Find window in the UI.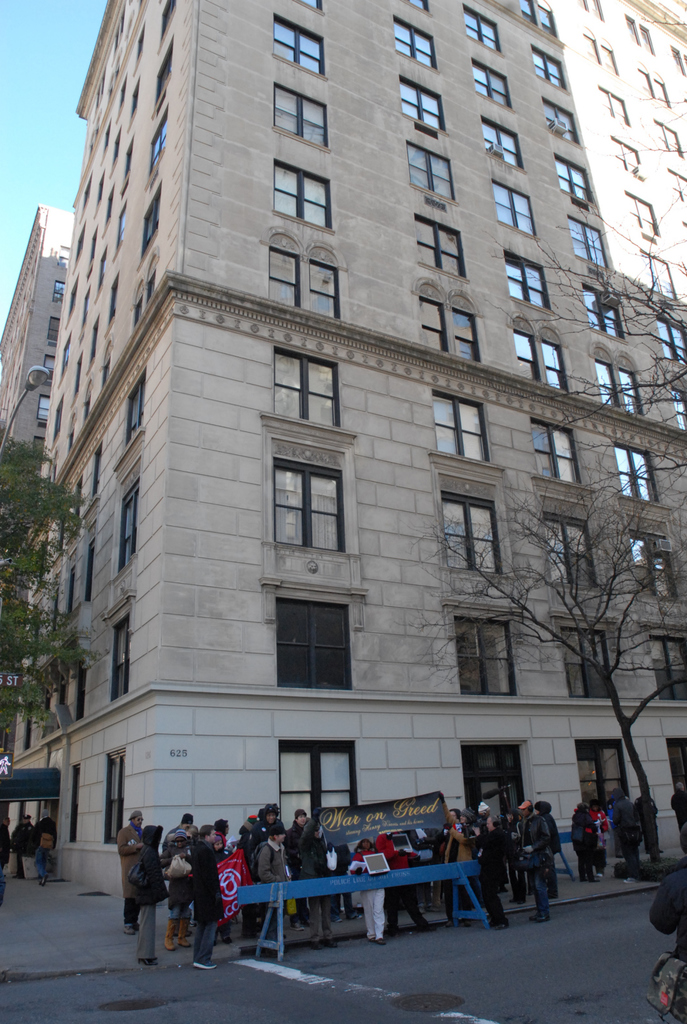
UI element at (52,279,67,307).
